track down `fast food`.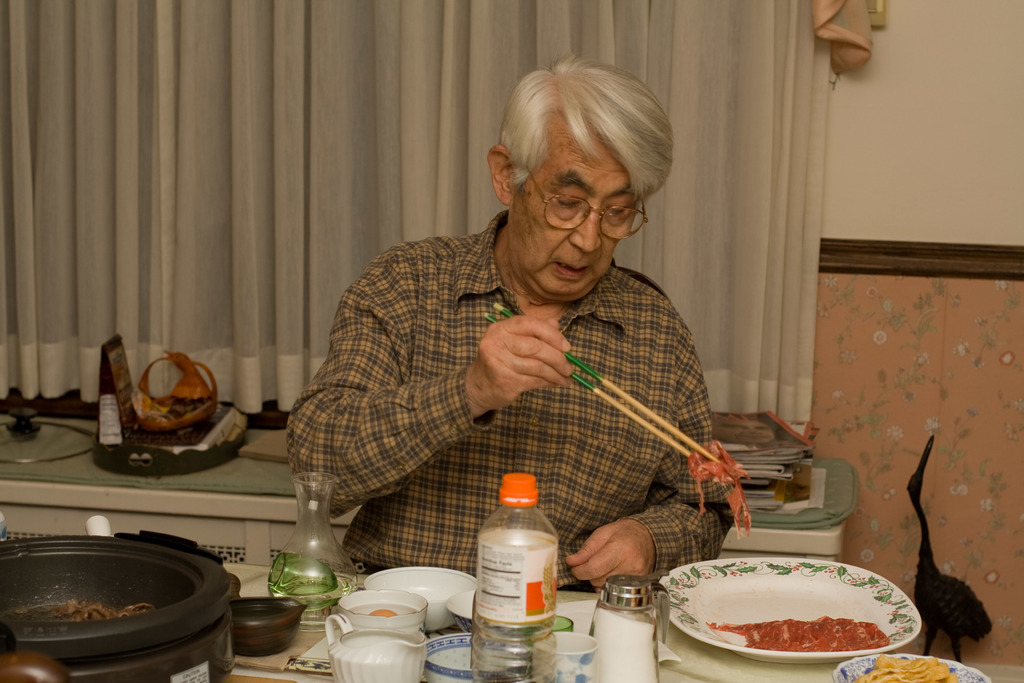
Tracked to [left=685, top=440, right=755, bottom=543].
